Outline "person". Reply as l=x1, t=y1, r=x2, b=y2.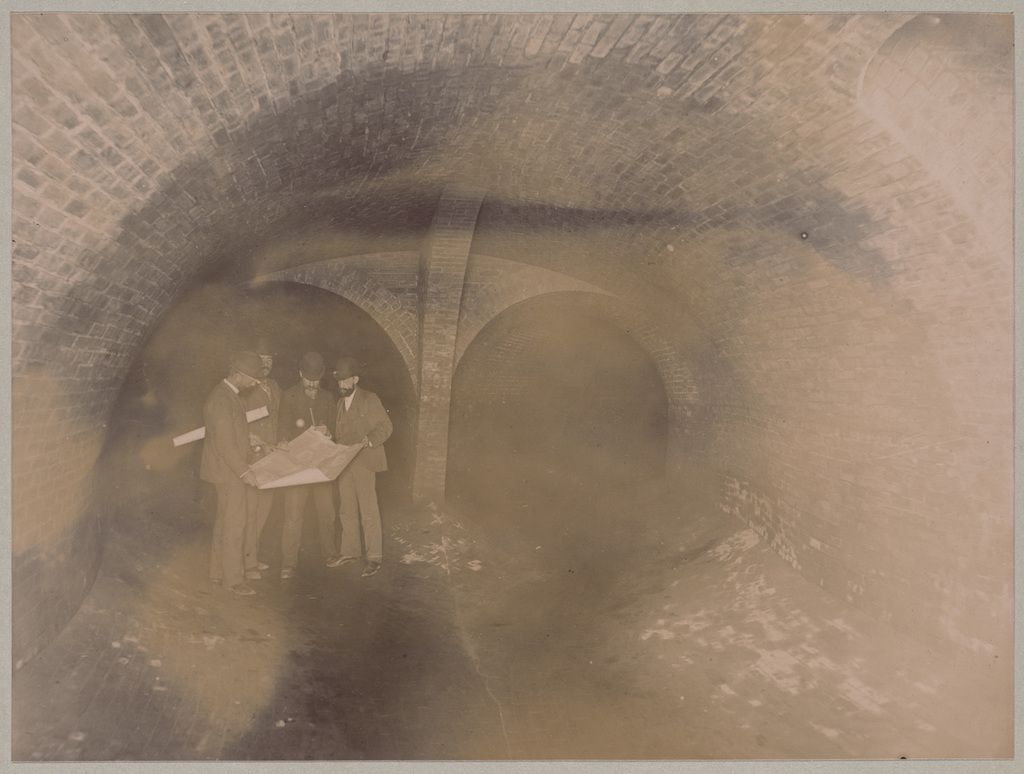
l=324, t=358, r=393, b=577.
